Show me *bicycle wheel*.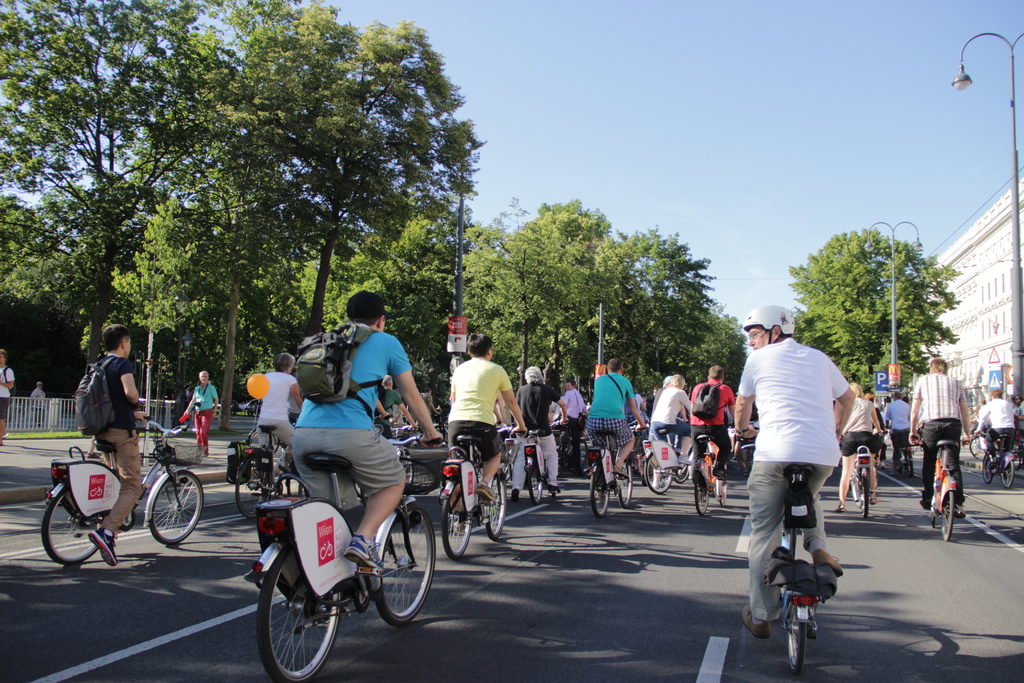
*bicycle wheel* is here: 899,448,919,479.
